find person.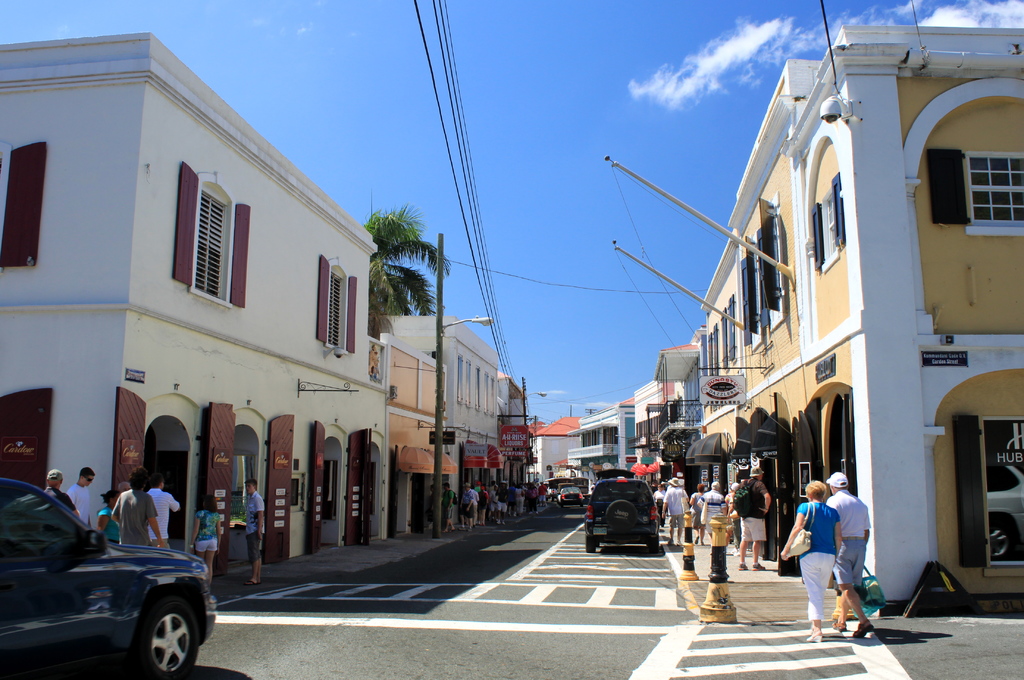
pyautogui.locateOnScreen(649, 477, 673, 529).
